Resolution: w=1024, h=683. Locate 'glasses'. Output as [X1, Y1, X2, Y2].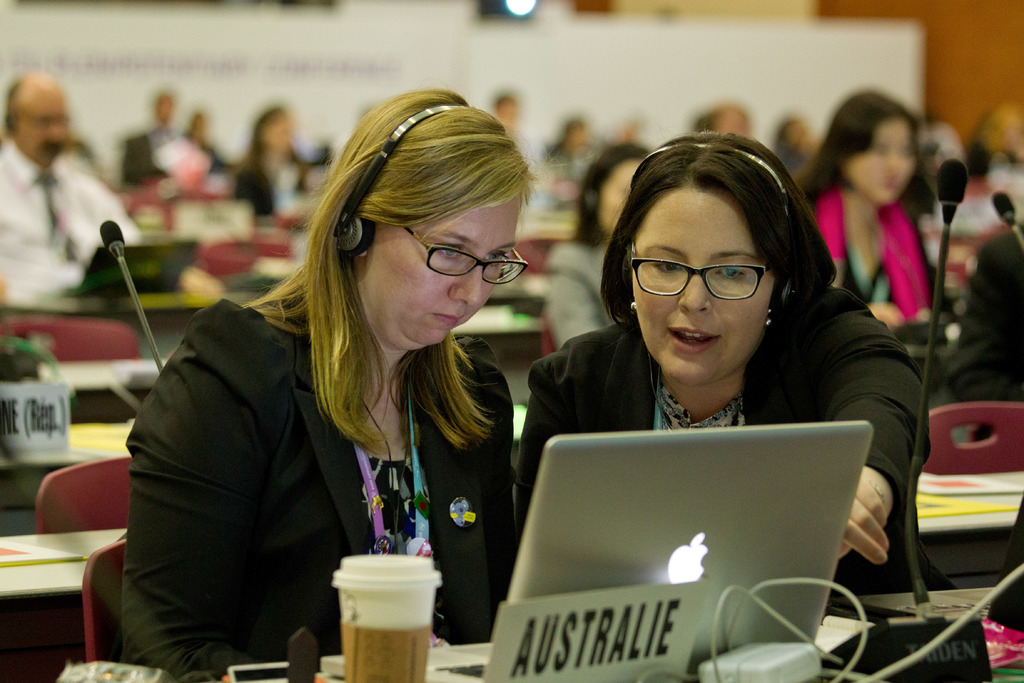
[395, 218, 527, 289].
